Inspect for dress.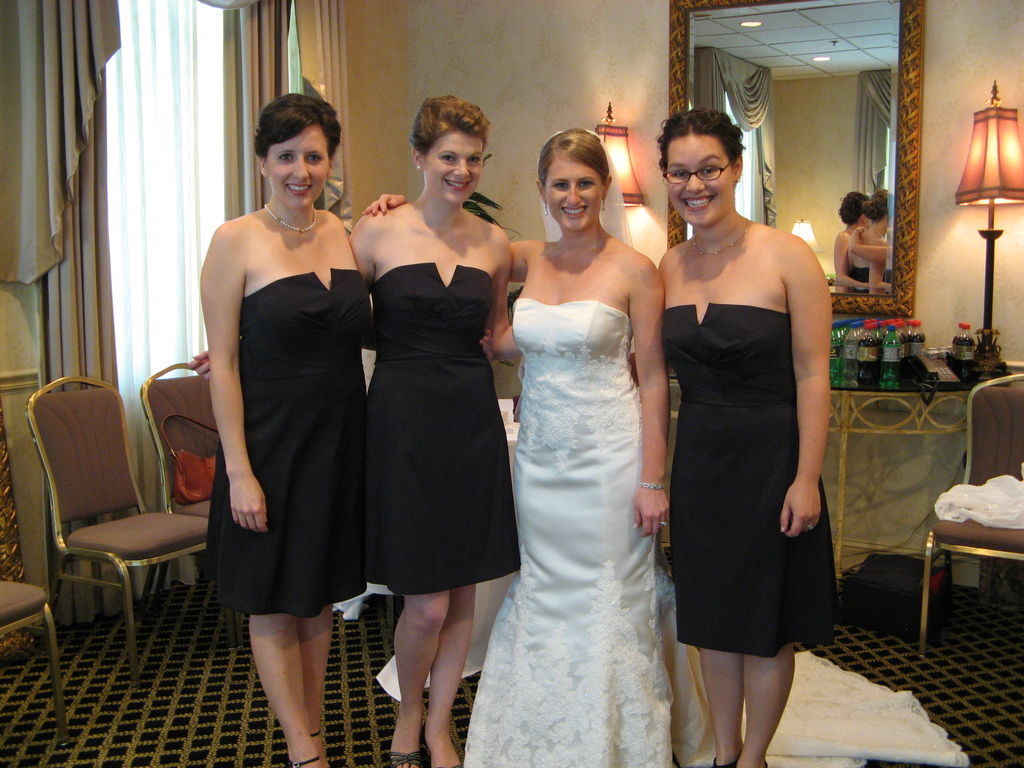
Inspection: (x1=648, y1=247, x2=819, y2=652).
